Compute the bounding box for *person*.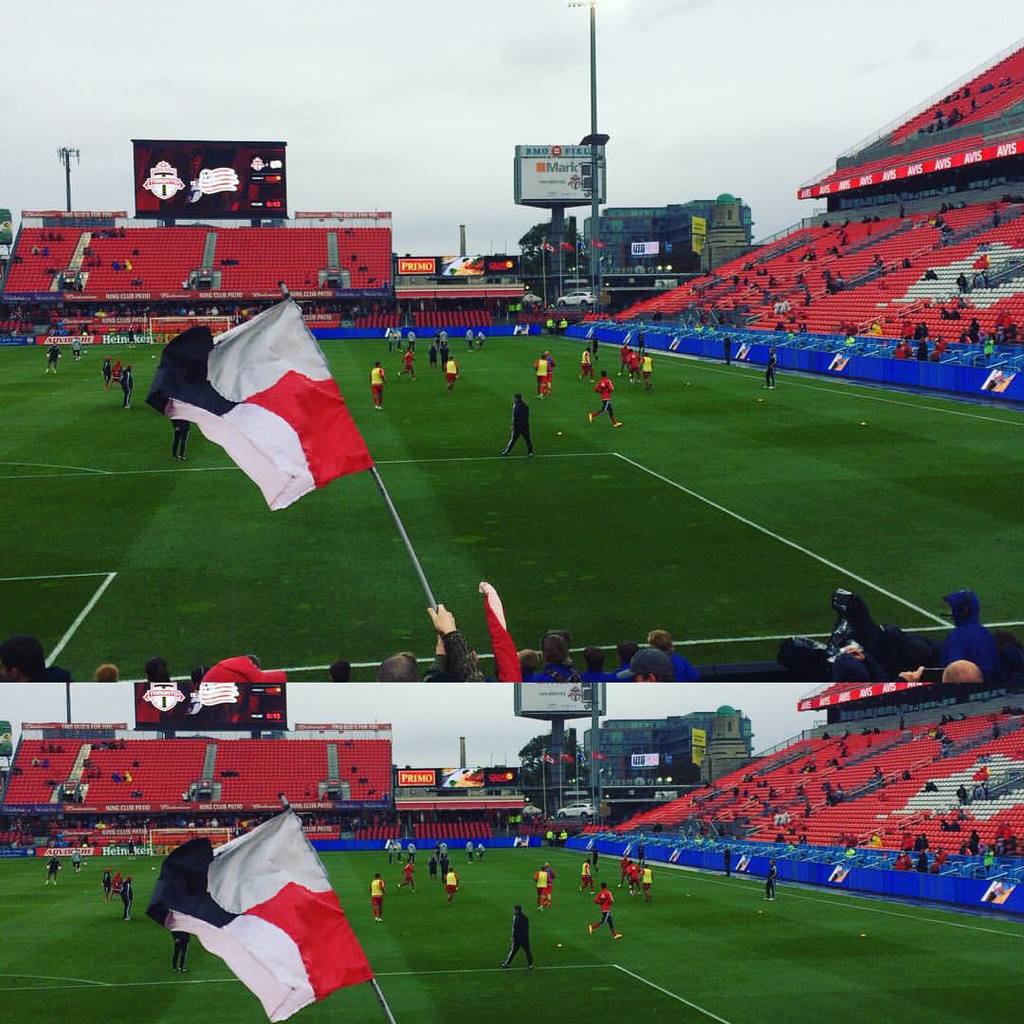
(x1=101, y1=357, x2=114, y2=387).
